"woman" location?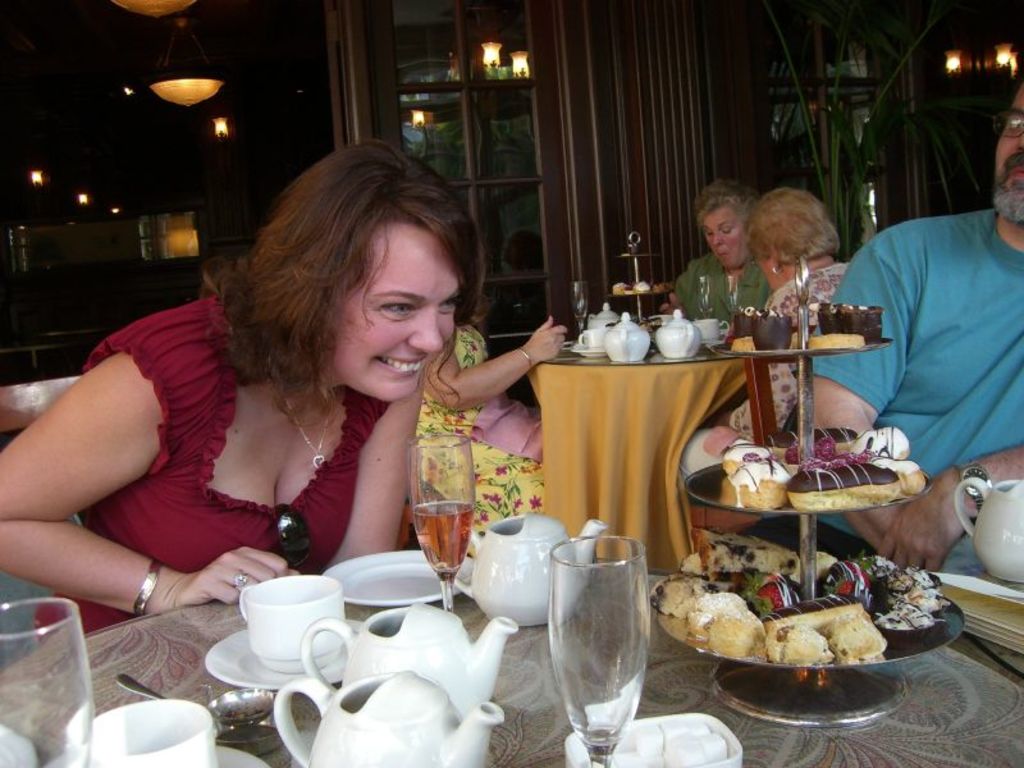
1,141,493,645
